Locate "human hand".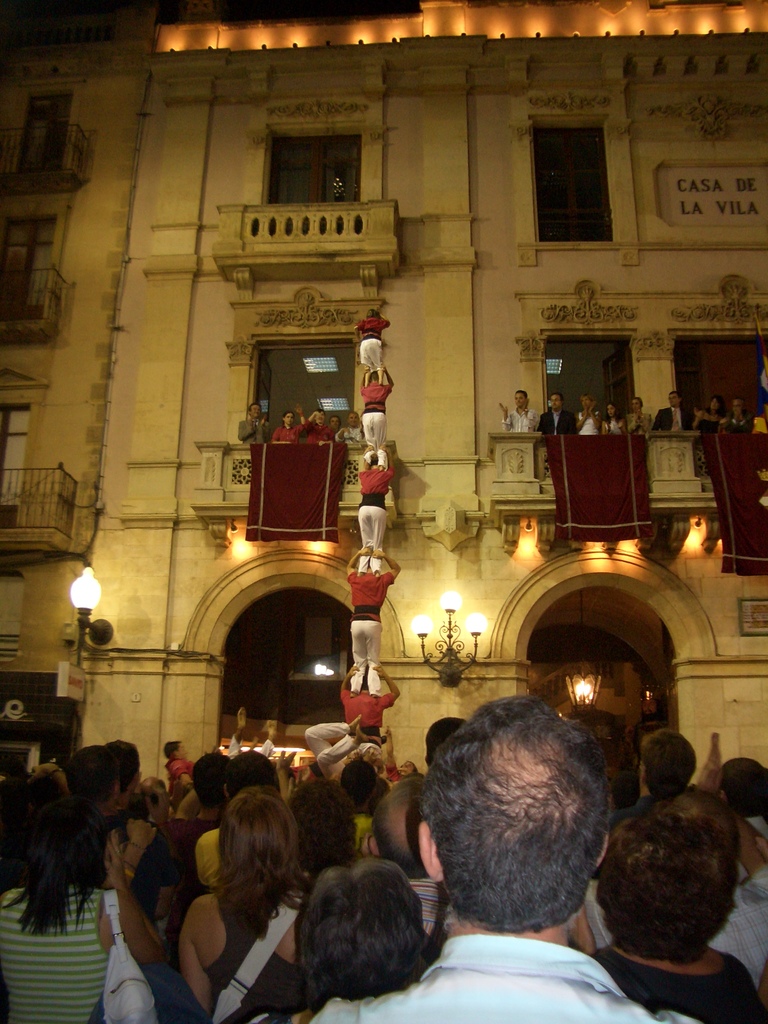
Bounding box: box=[349, 332, 363, 345].
